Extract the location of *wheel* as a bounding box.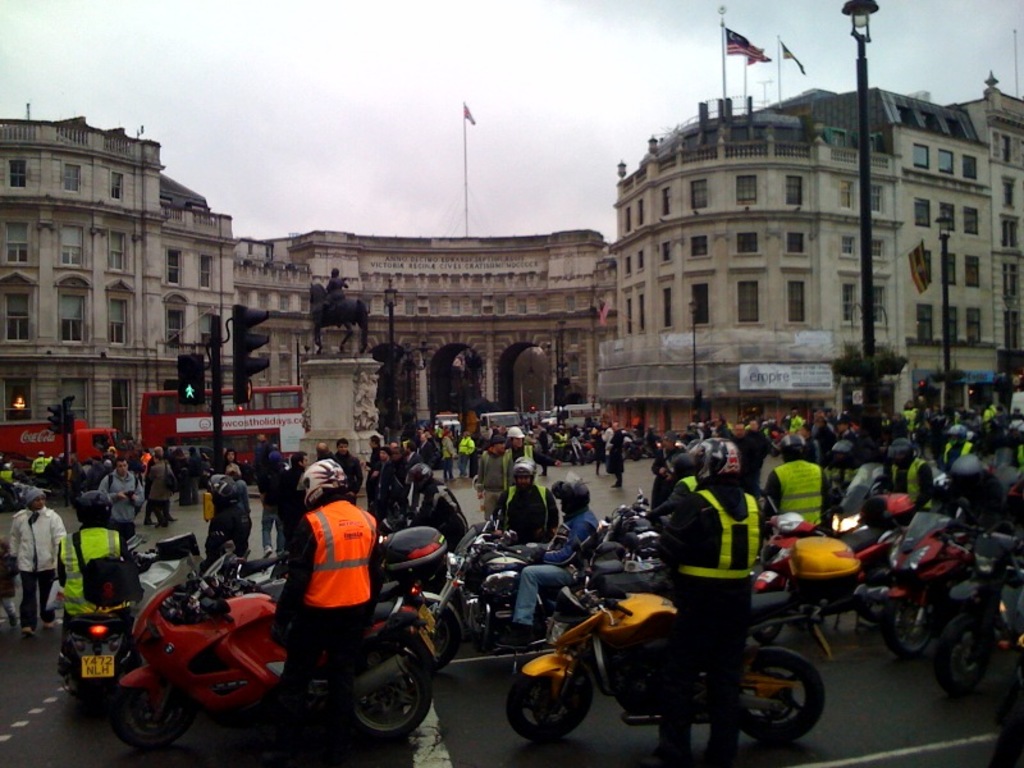
[x1=105, y1=667, x2=187, y2=754].
